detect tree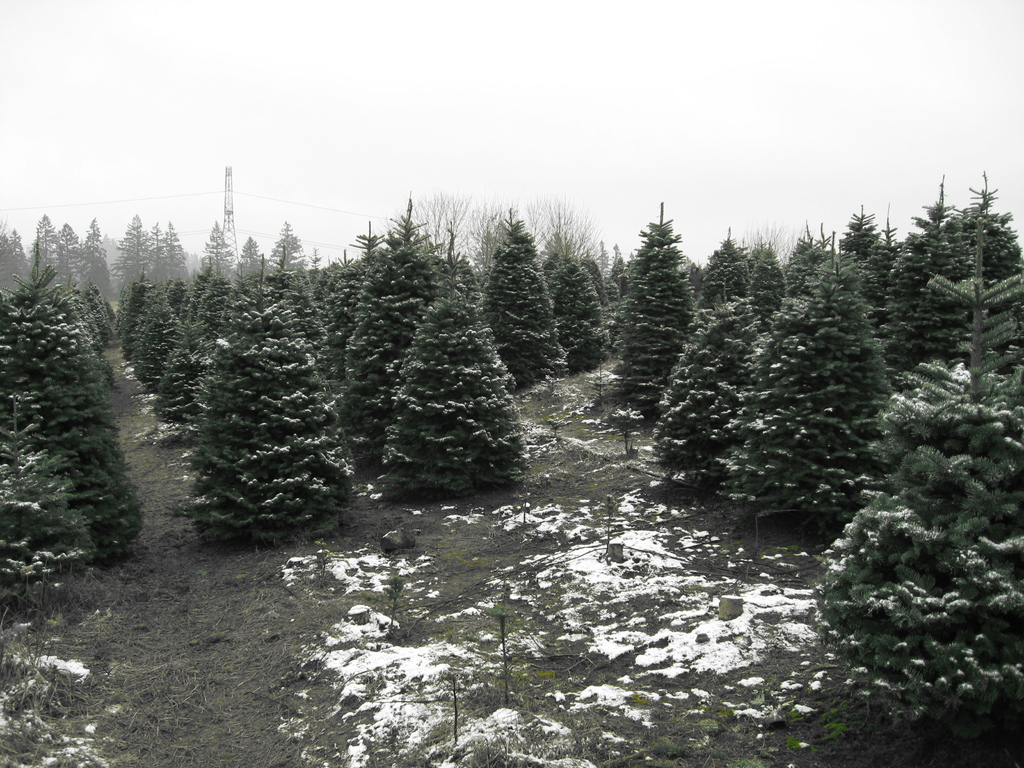
<region>176, 257, 356, 553</region>
